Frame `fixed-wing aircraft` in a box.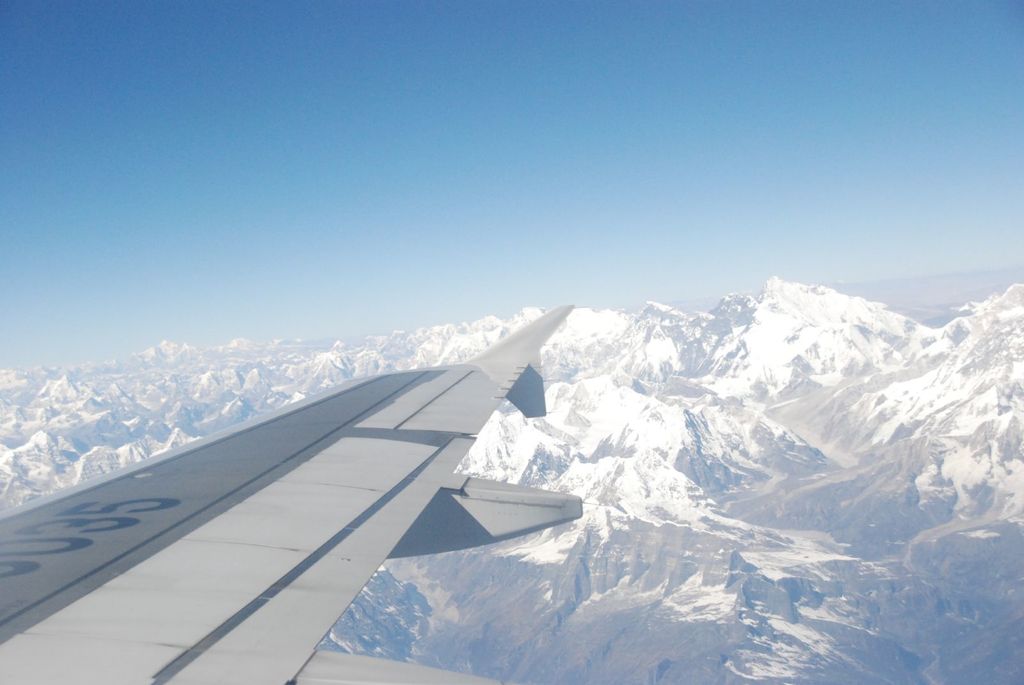
(0, 304, 584, 684).
